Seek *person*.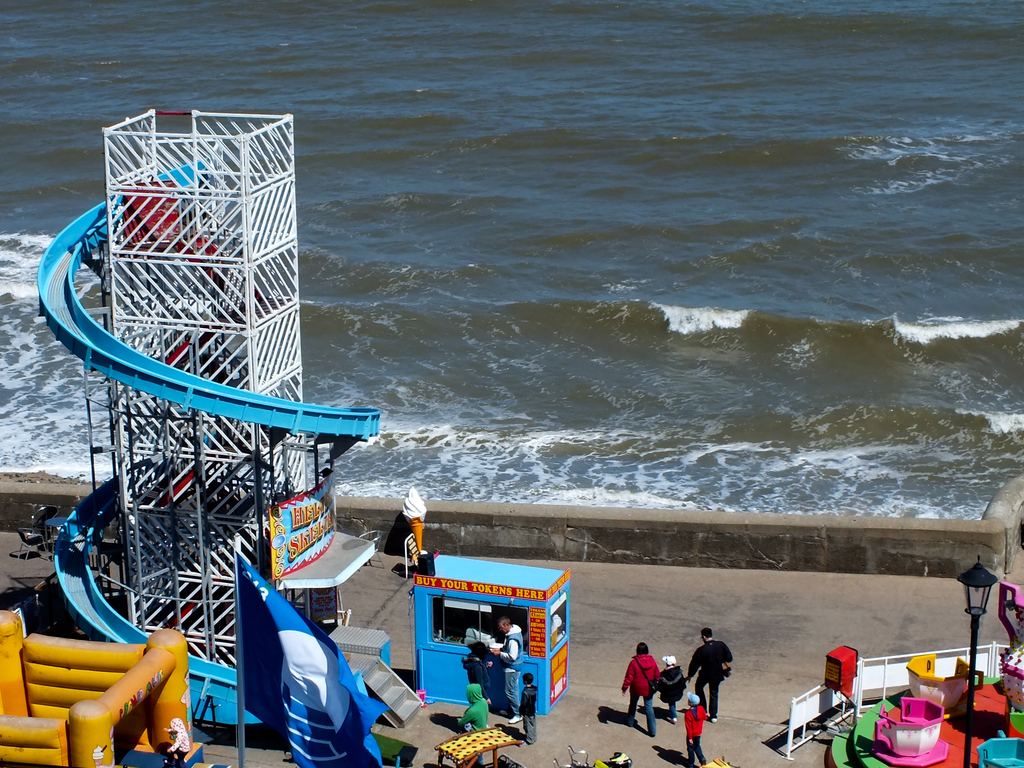
[left=684, top=696, right=708, bottom=767].
